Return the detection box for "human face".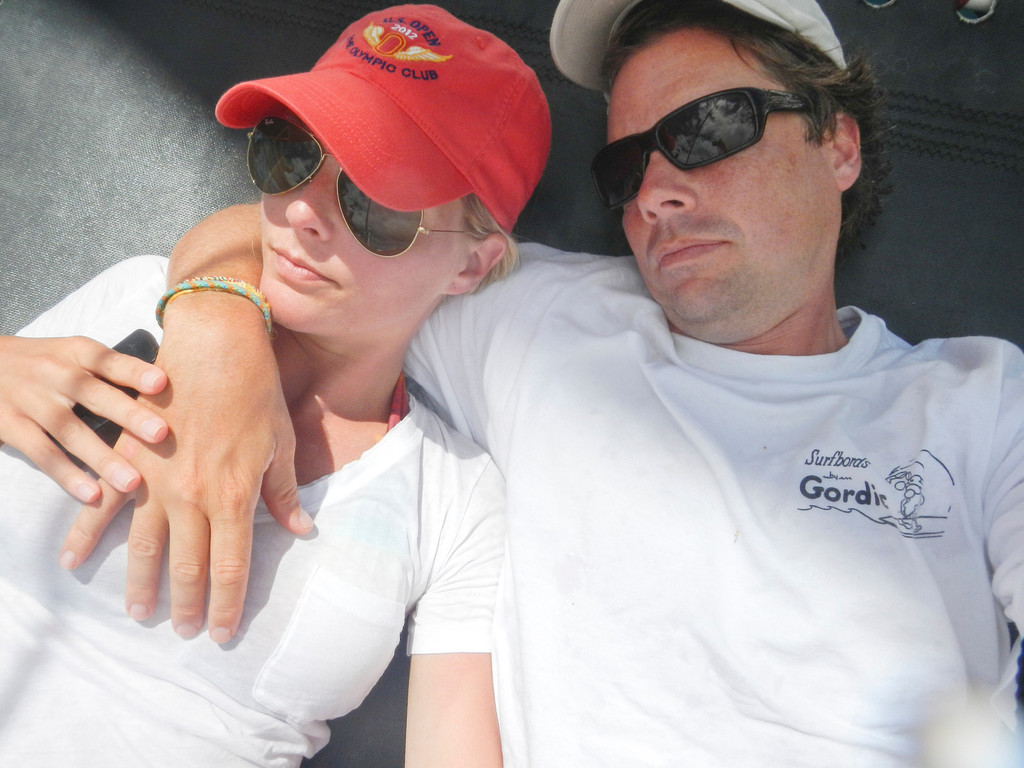
605, 30, 806, 319.
